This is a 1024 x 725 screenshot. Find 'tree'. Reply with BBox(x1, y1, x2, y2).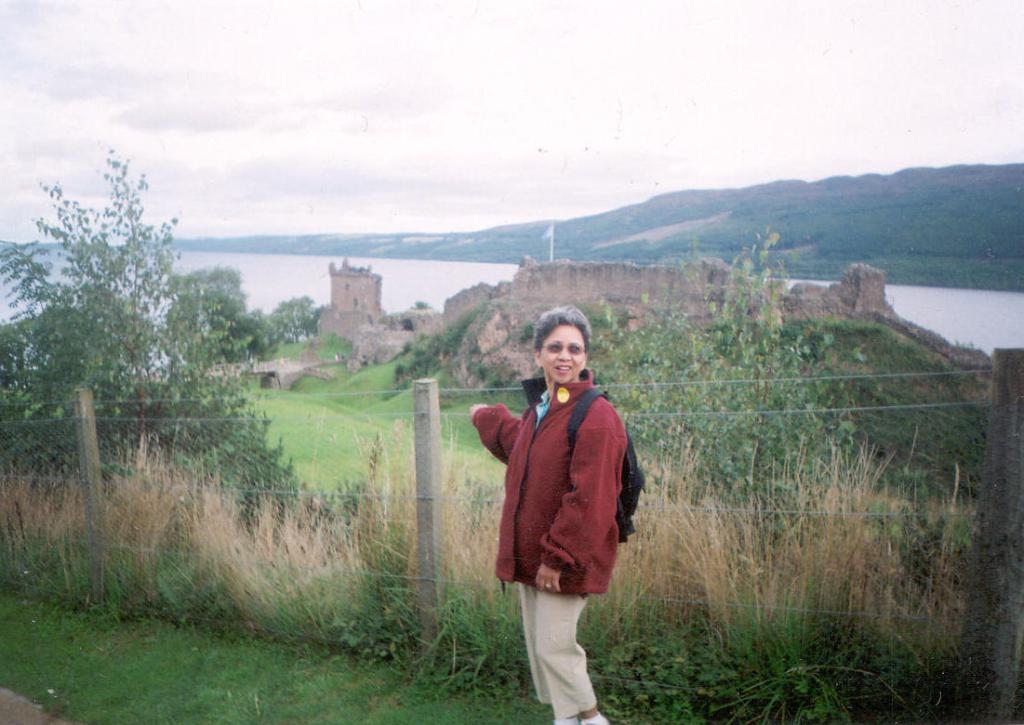
BBox(591, 219, 909, 552).
